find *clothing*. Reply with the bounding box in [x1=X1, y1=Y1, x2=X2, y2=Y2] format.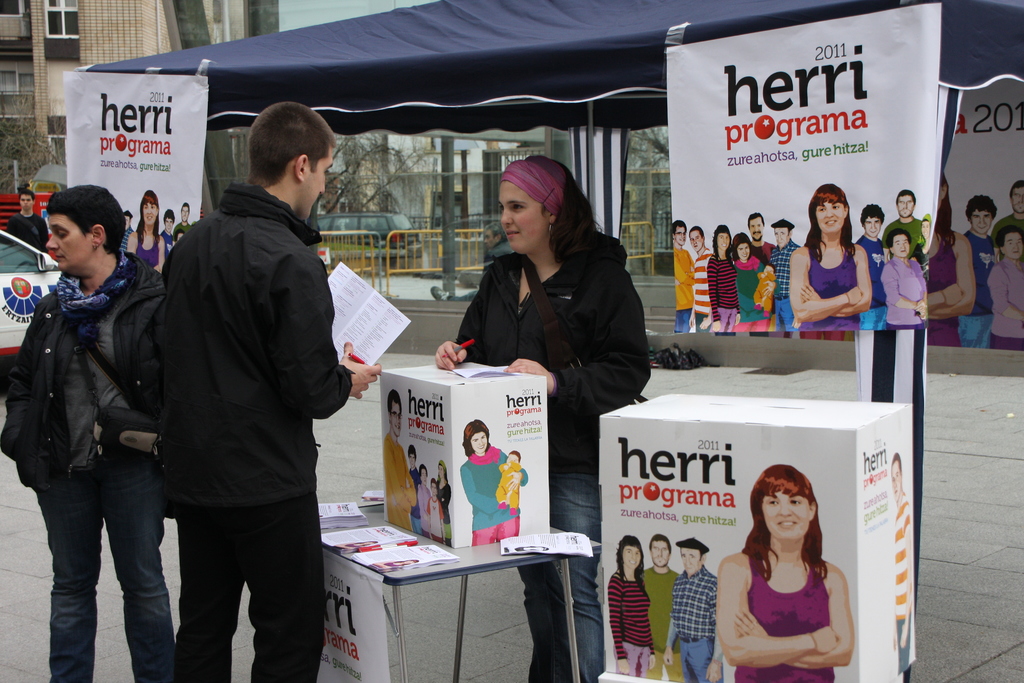
[x1=668, y1=569, x2=724, y2=682].
